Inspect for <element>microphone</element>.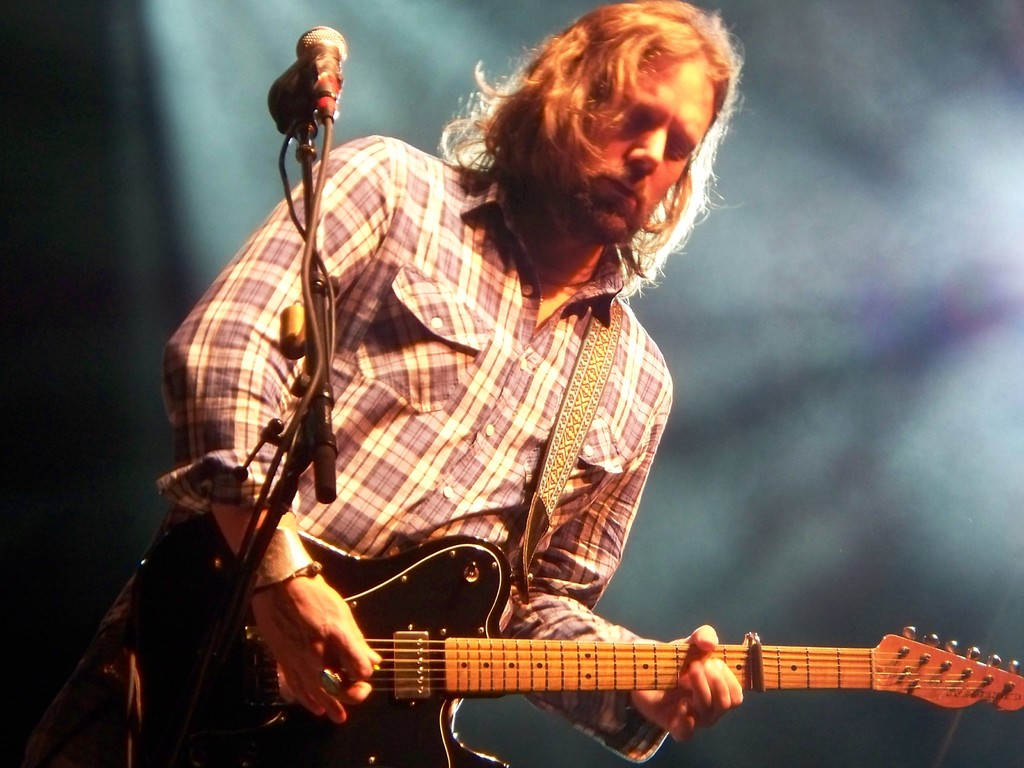
Inspection: box(250, 27, 353, 162).
